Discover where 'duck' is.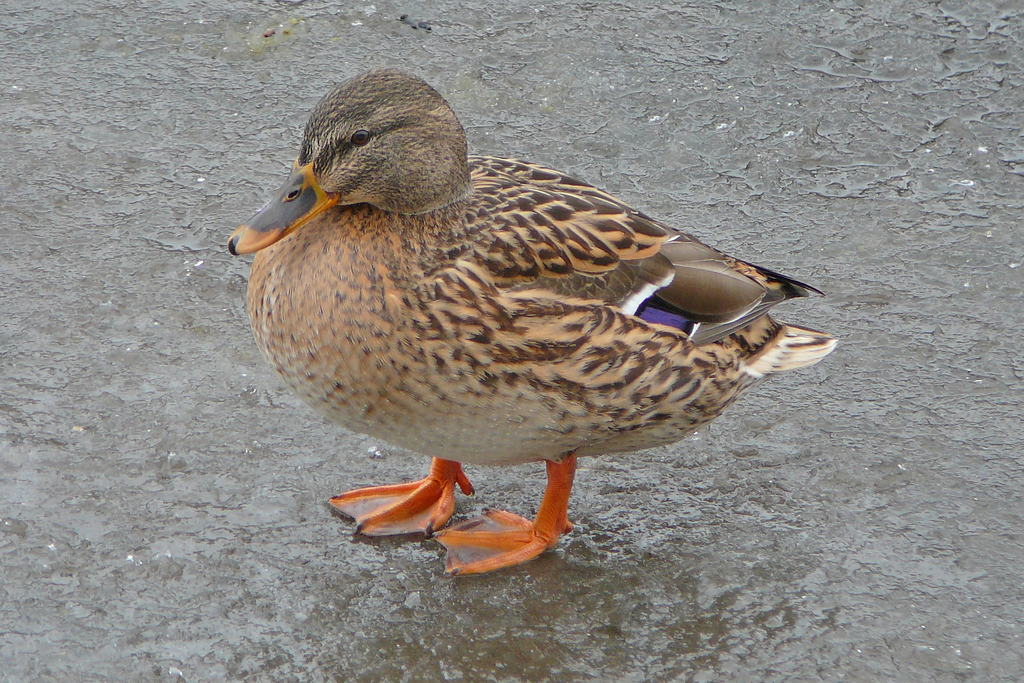
Discovered at 228:87:868:578.
